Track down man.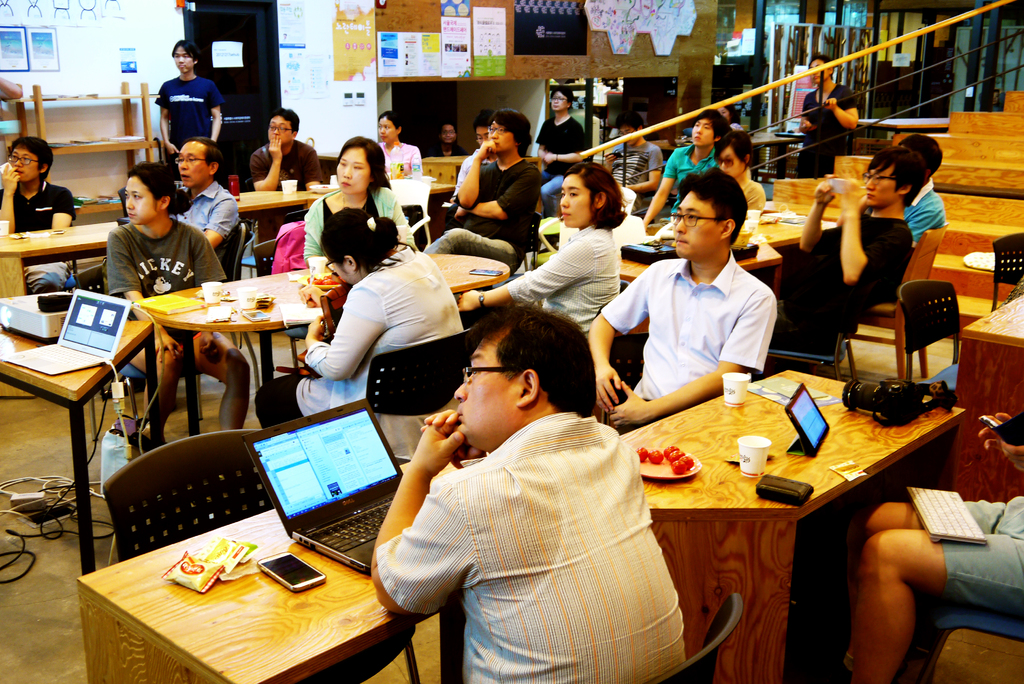
Tracked to [586, 168, 779, 436].
